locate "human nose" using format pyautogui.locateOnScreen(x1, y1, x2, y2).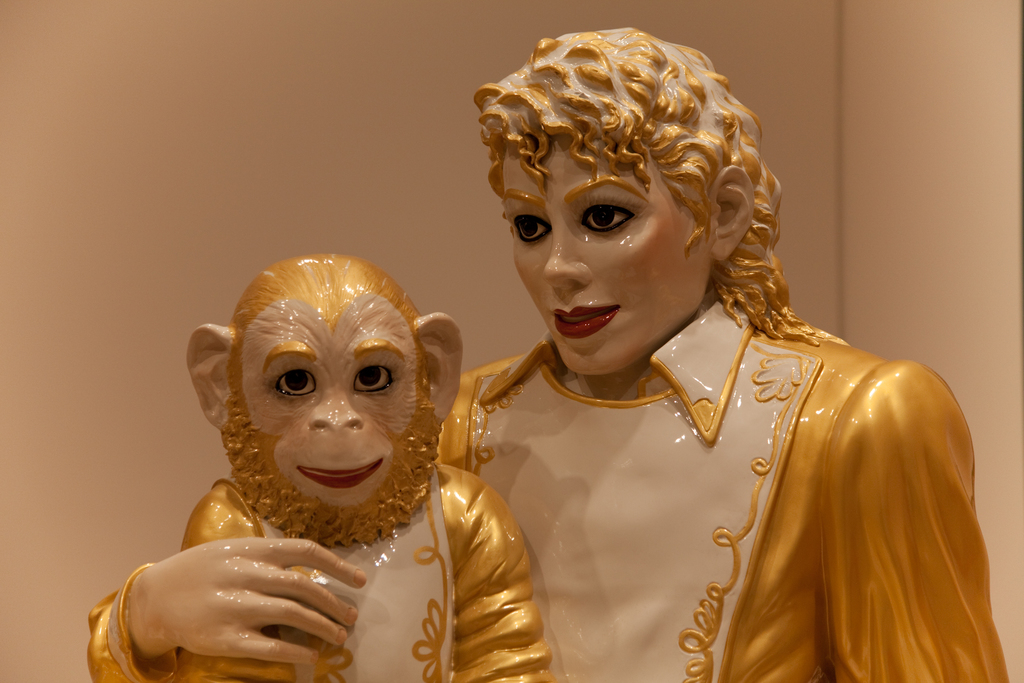
pyautogui.locateOnScreen(543, 216, 588, 288).
